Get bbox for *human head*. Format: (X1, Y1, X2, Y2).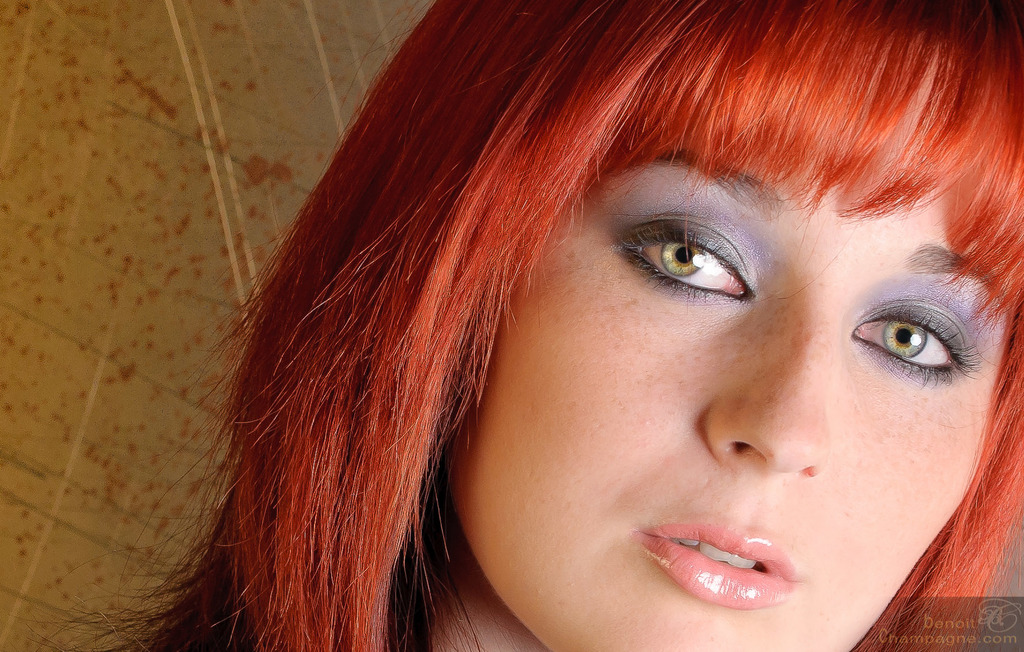
(225, 0, 1023, 651).
